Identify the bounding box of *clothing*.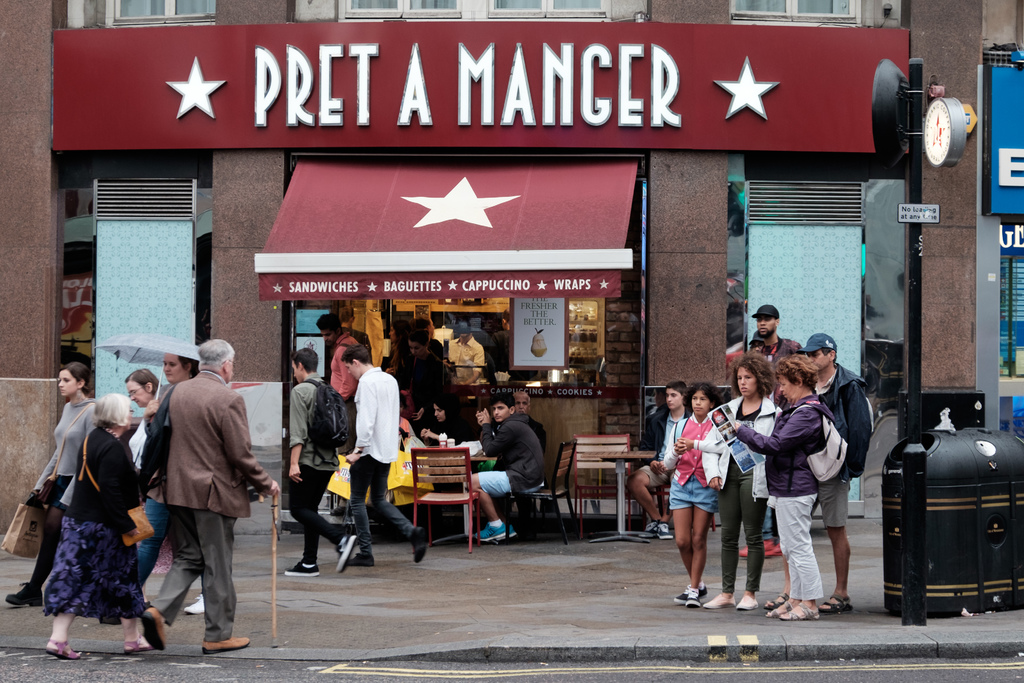
(left=701, top=397, right=772, bottom=500).
